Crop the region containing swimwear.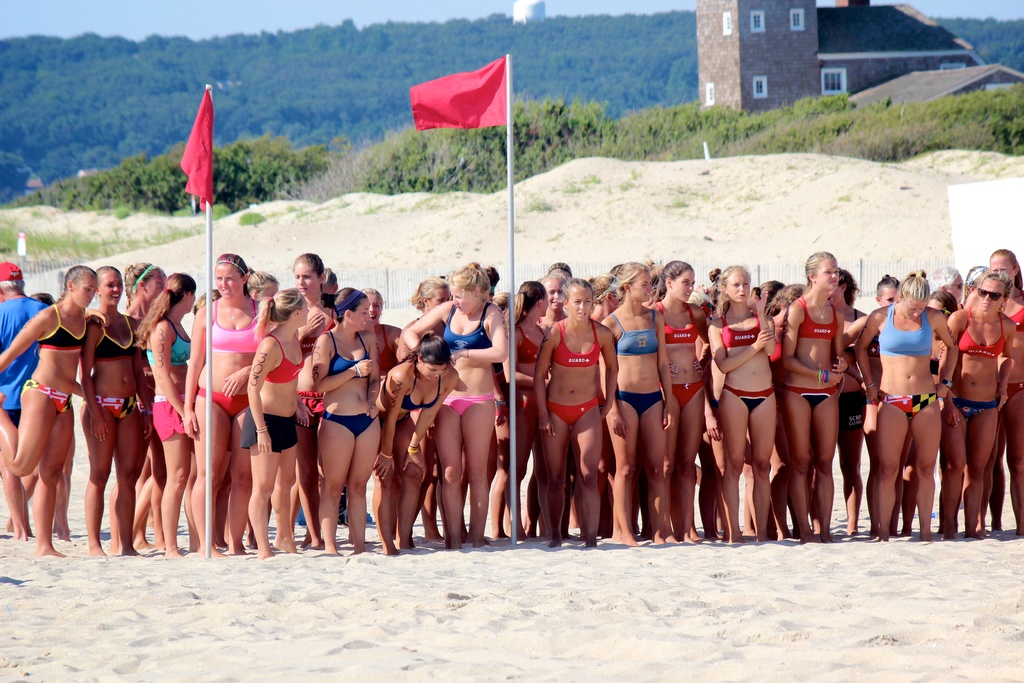
Crop region: <box>721,302,766,353</box>.
